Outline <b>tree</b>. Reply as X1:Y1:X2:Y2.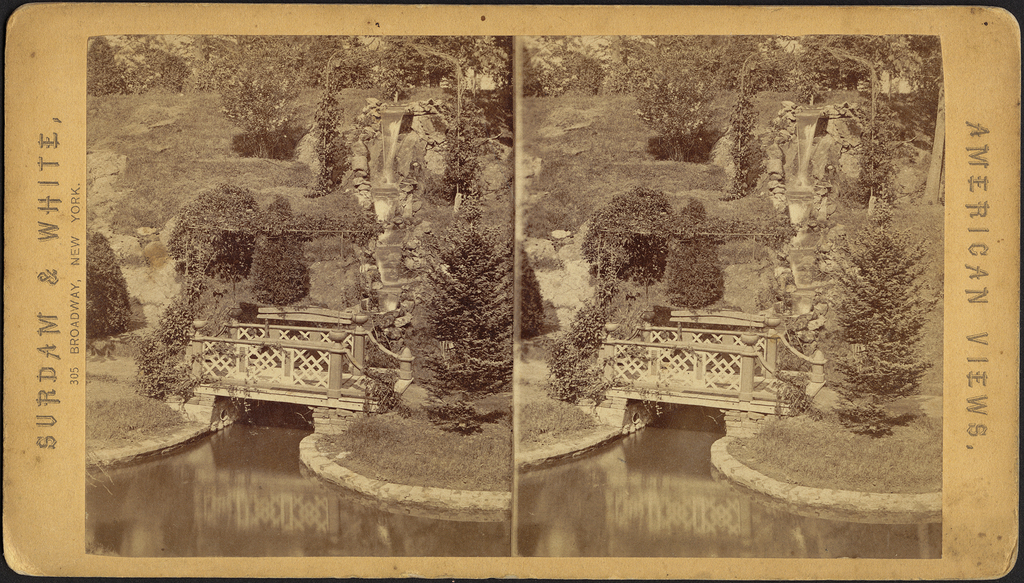
129:287:197:403.
